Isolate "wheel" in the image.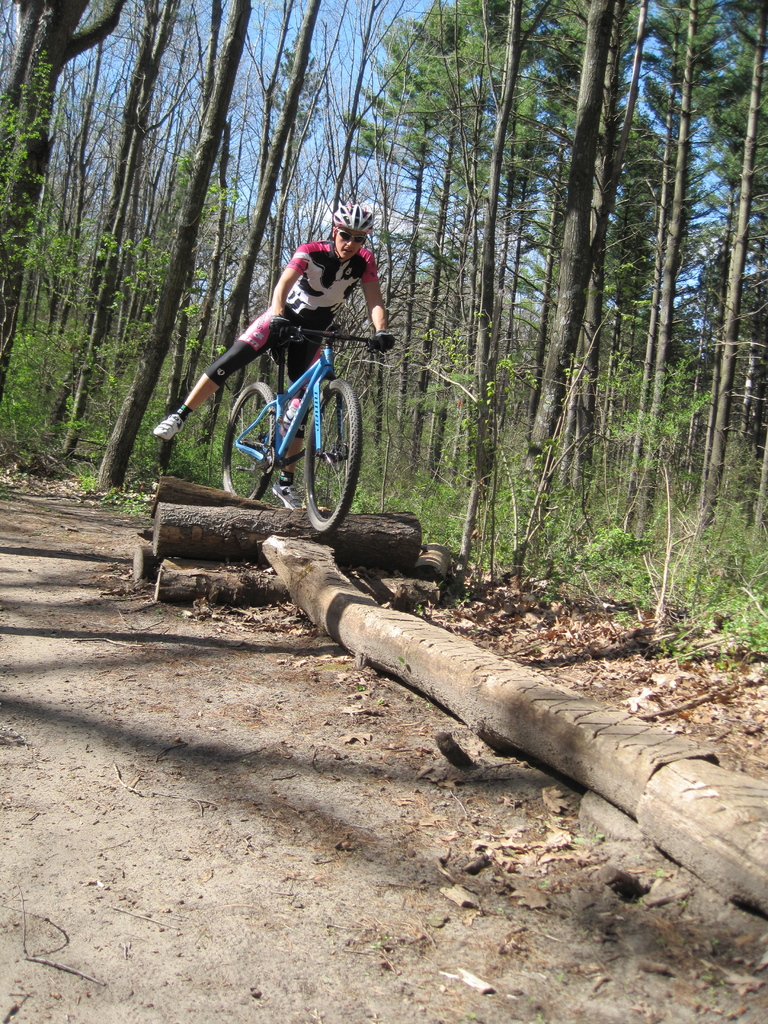
Isolated region: select_region(225, 383, 282, 500).
